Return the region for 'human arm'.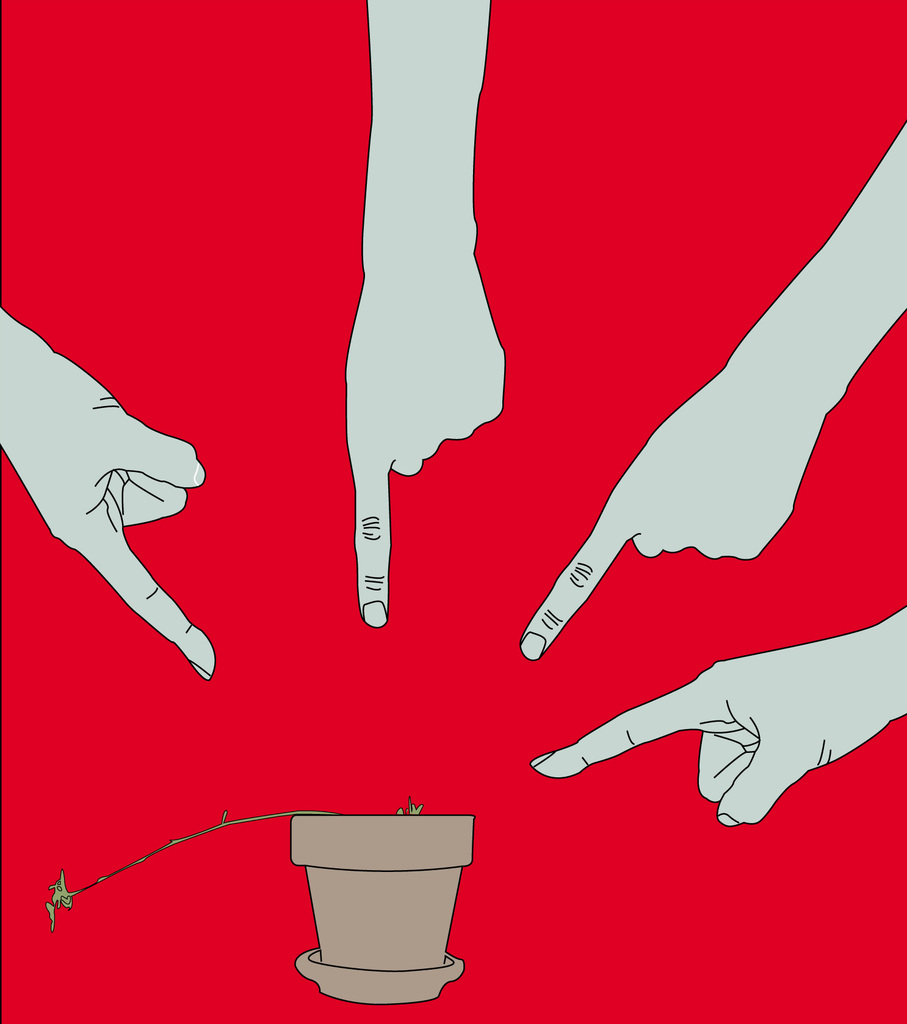
x1=343 y1=8 x2=509 y2=626.
